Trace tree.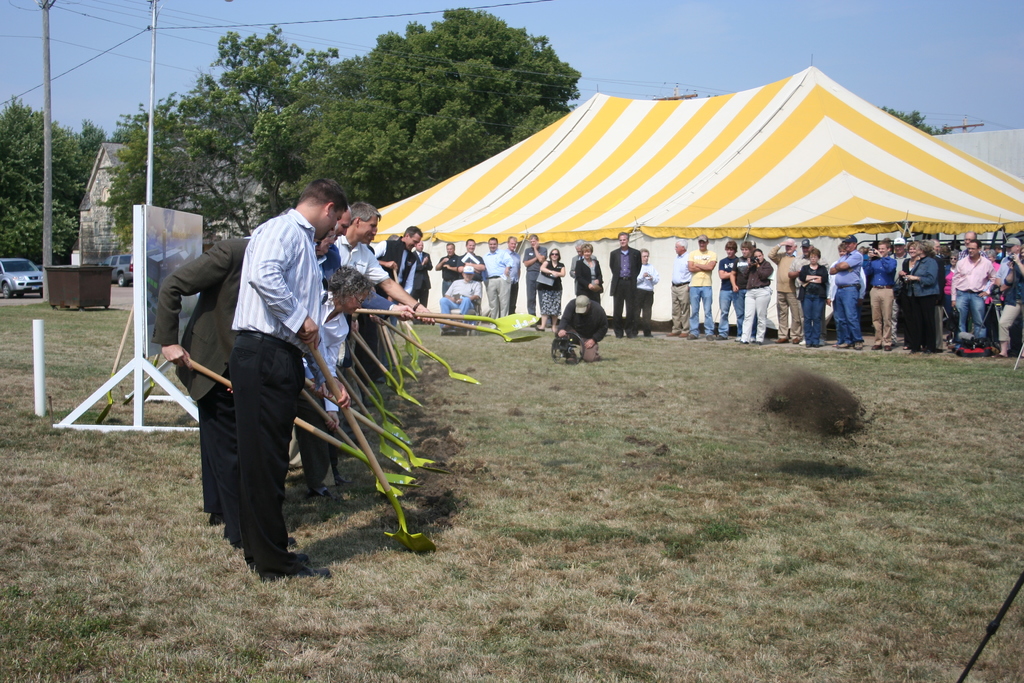
Traced to locate(0, 90, 93, 261).
